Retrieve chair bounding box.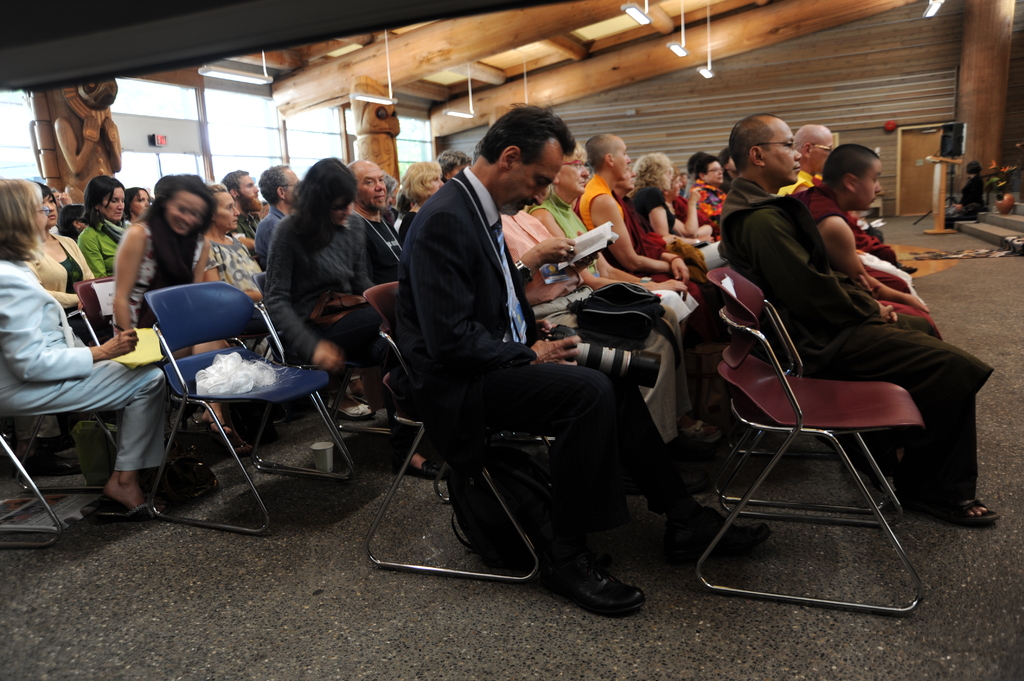
Bounding box: bbox=(147, 278, 353, 534).
